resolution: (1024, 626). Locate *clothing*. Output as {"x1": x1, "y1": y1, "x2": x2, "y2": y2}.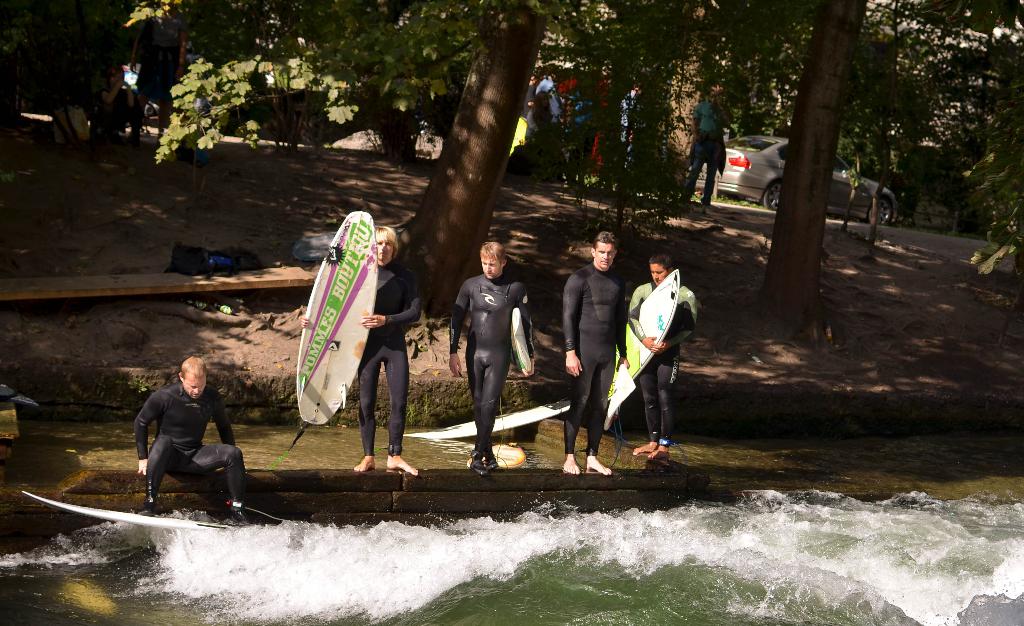
{"x1": 357, "y1": 272, "x2": 426, "y2": 454}.
